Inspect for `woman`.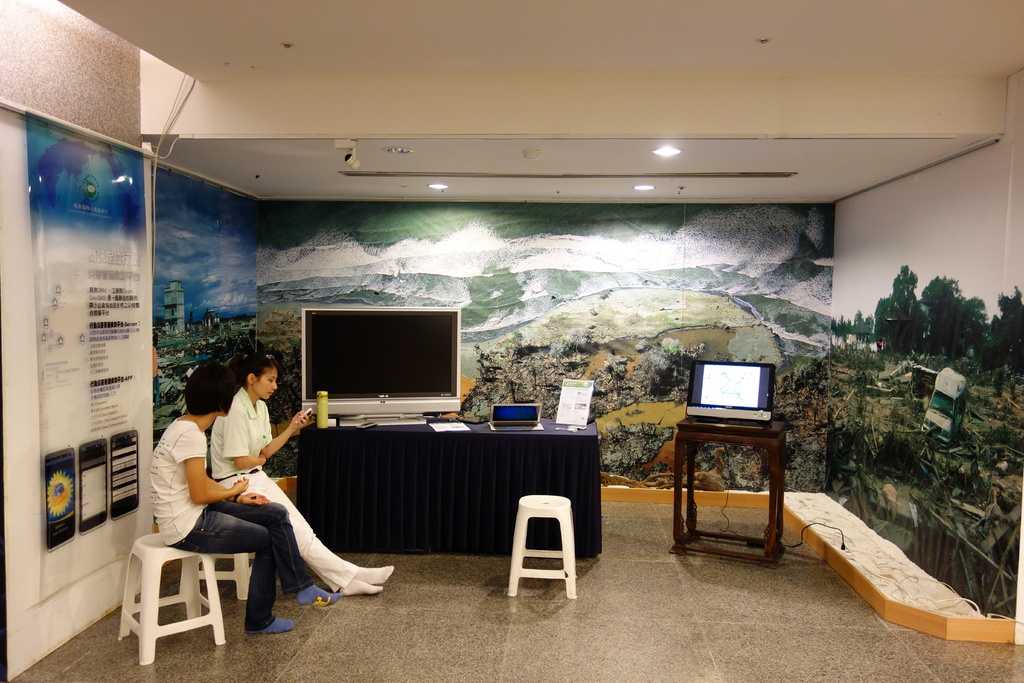
Inspection: pyautogui.locateOnScreen(134, 355, 330, 638).
